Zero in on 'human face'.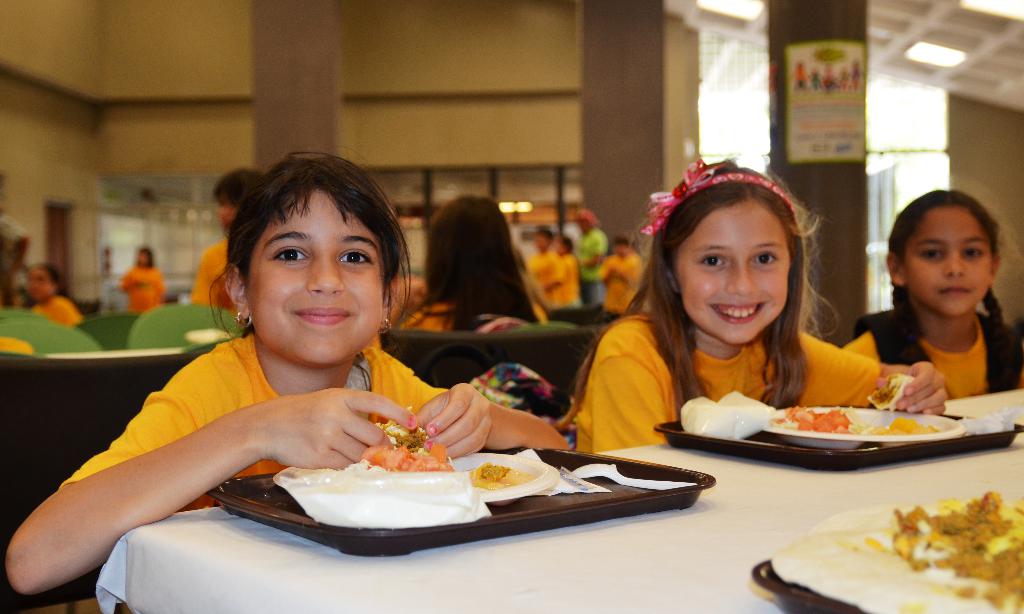
Zeroed in: [left=901, top=209, right=991, bottom=325].
